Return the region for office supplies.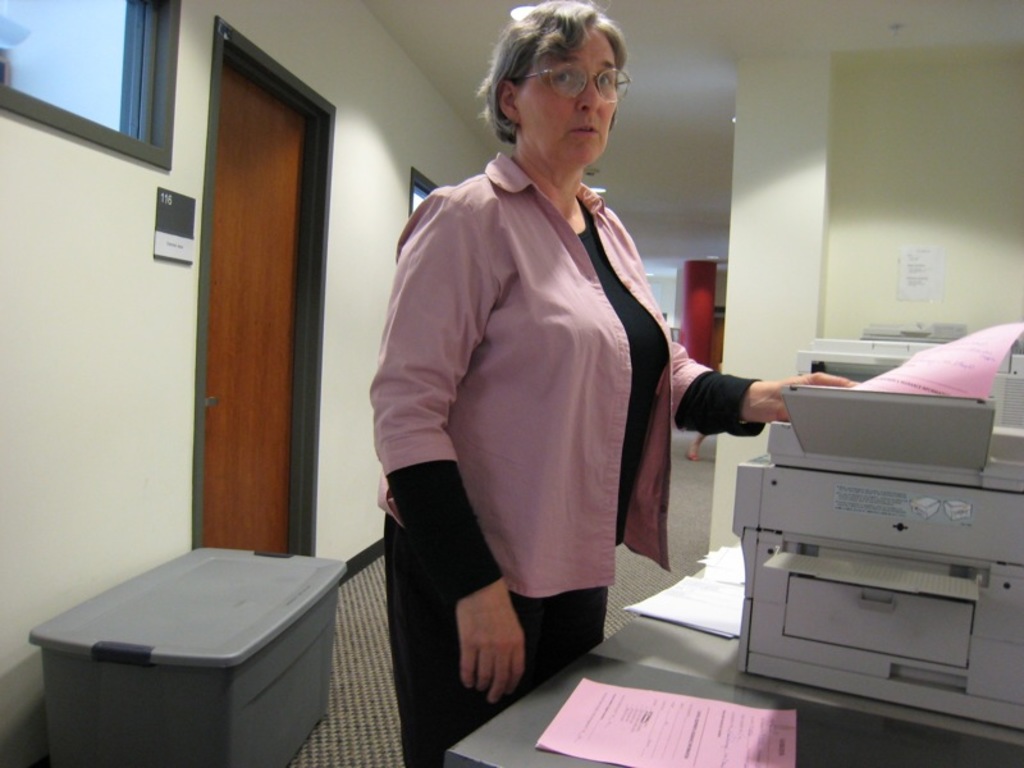
[705,550,742,584].
